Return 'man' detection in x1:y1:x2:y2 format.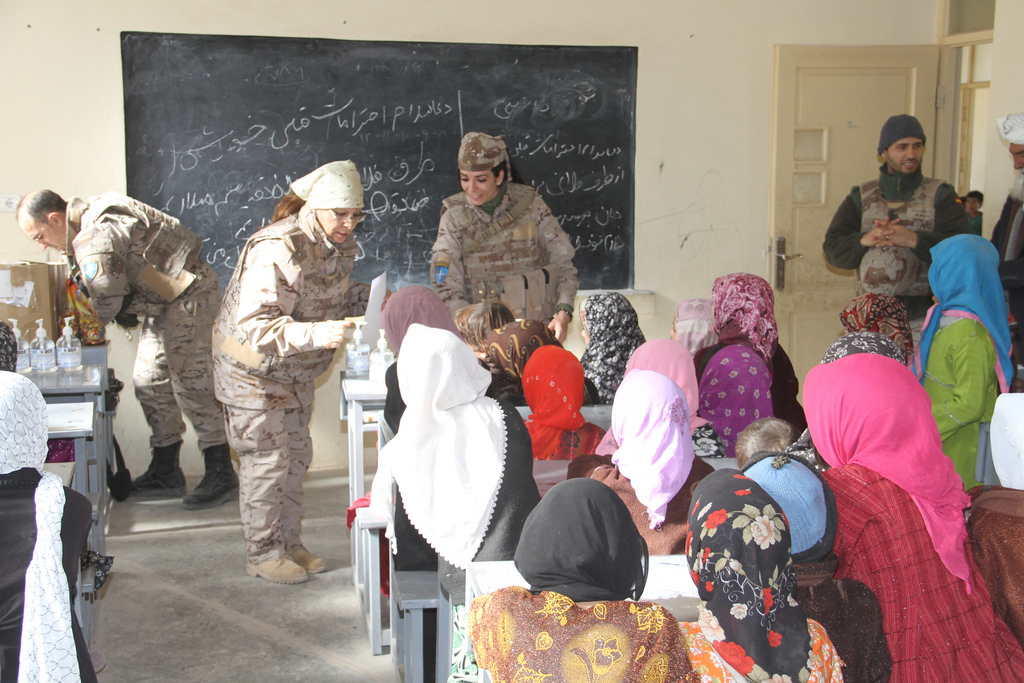
842:121:965:303.
